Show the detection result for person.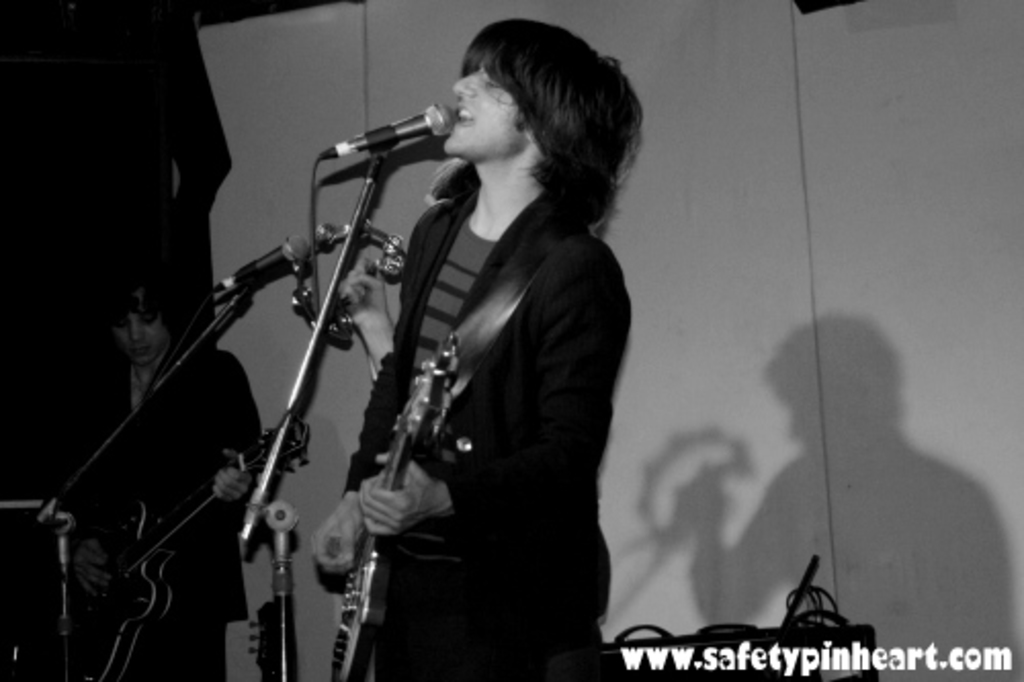
{"x1": 72, "y1": 268, "x2": 264, "y2": 680}.
